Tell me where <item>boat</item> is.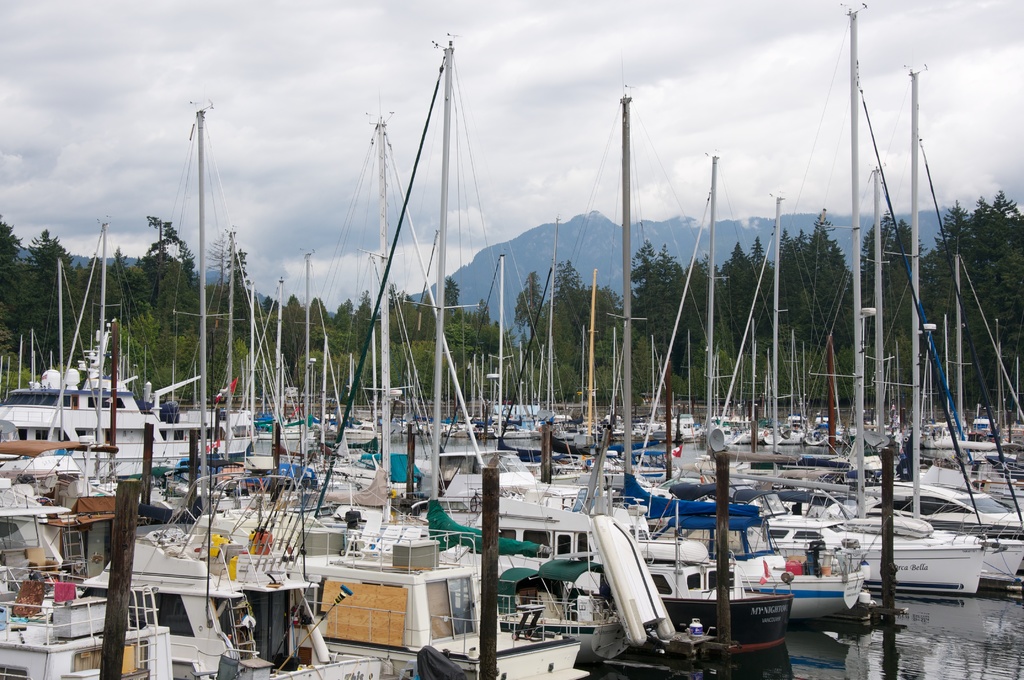
<item>boat</item> is at locate(0, 441, 122, 565).
